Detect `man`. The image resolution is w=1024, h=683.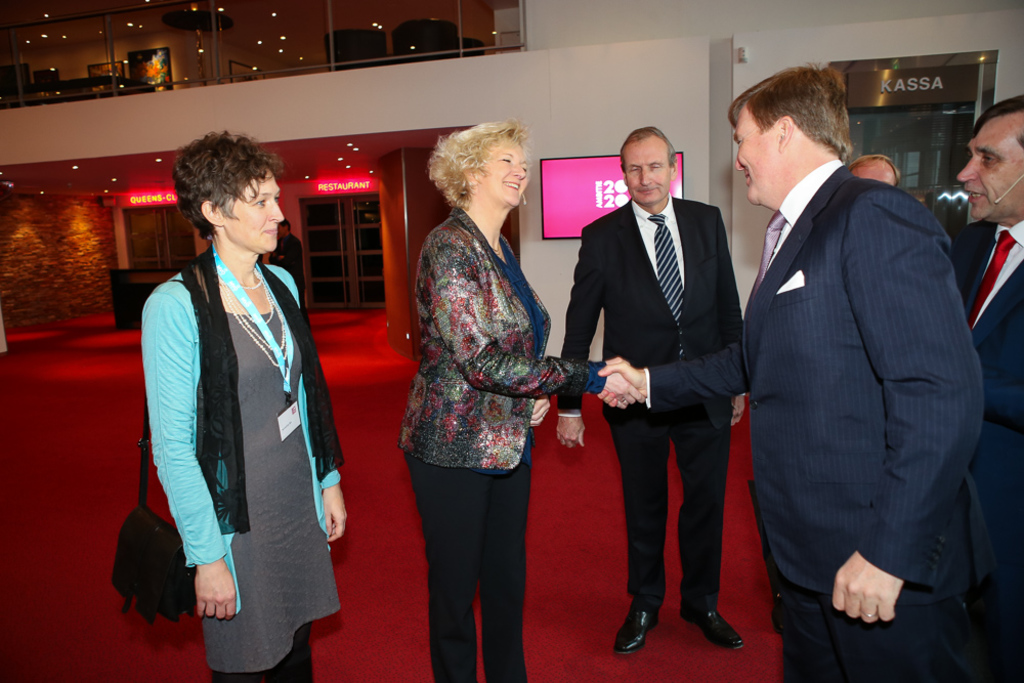
(553, 130, 749, 657).
